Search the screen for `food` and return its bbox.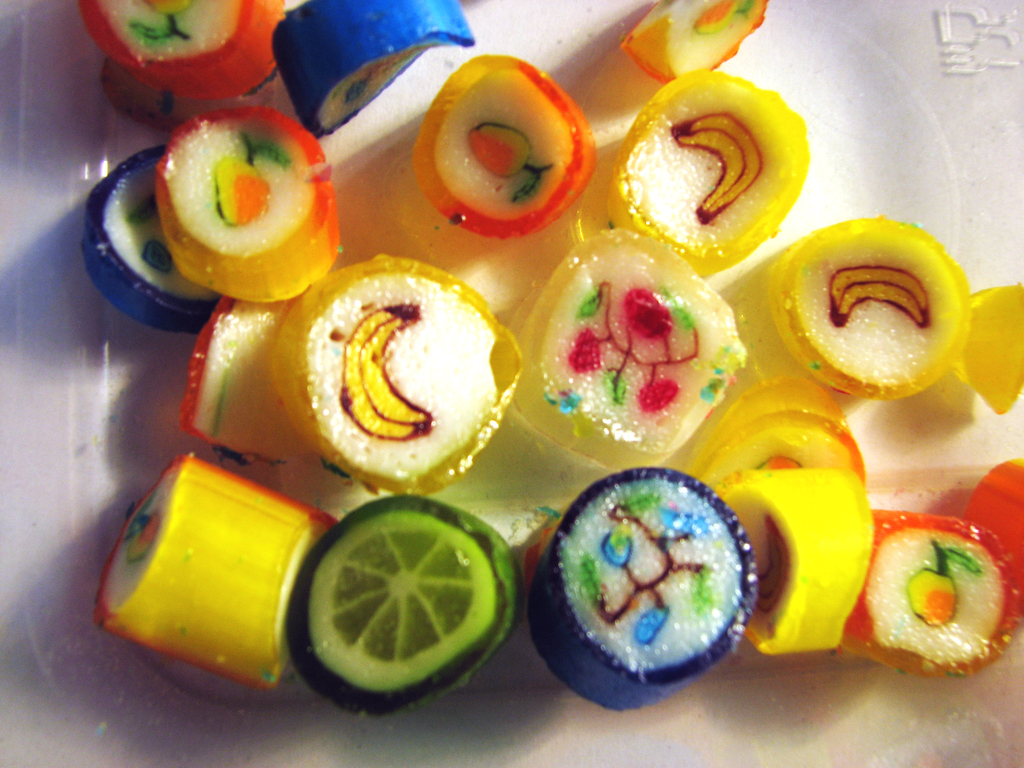
Found: <bbox>687, 373, 868, 497</bbox>.
